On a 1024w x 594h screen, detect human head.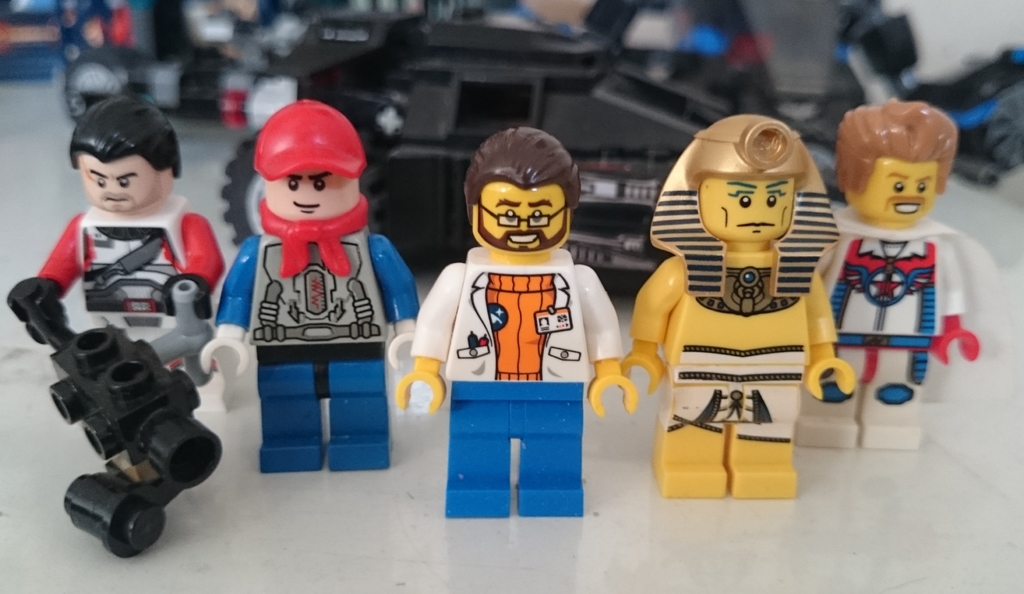
bbox(694, 116, 817, 245).
